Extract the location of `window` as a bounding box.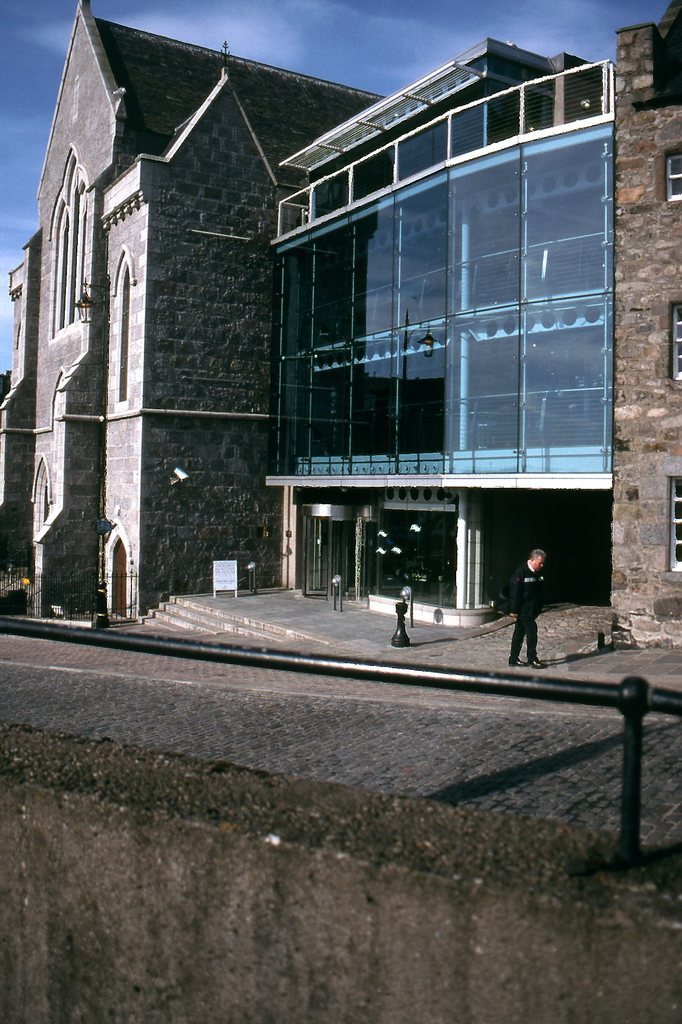
{"left": 667, "top": 305, "right": 681, "bottom": 384}.
